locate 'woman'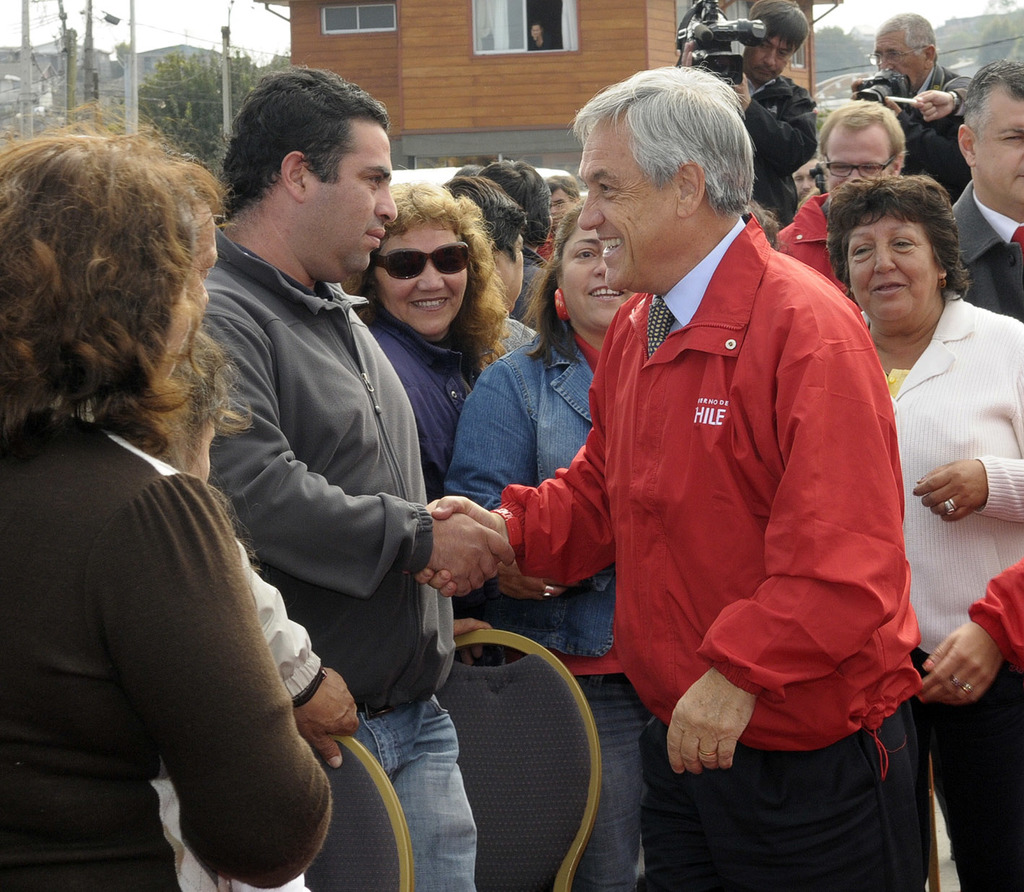
l=14, t=120, r=350, b=891
